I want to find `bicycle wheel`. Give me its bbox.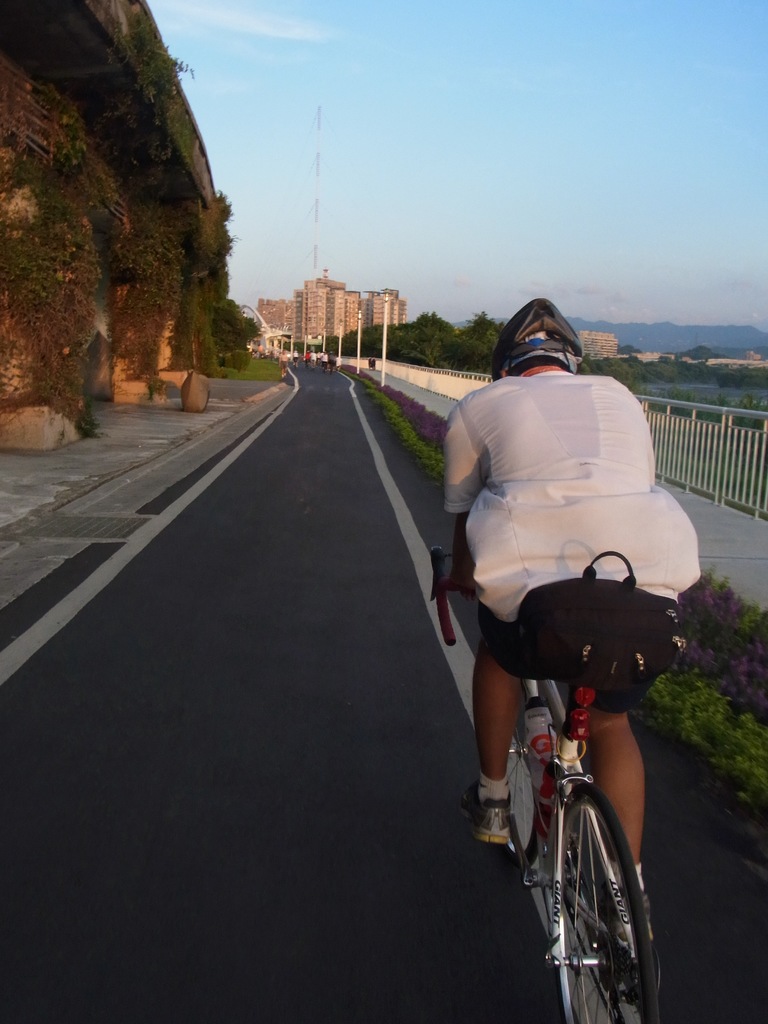
region(503, 696, 540, 860).
